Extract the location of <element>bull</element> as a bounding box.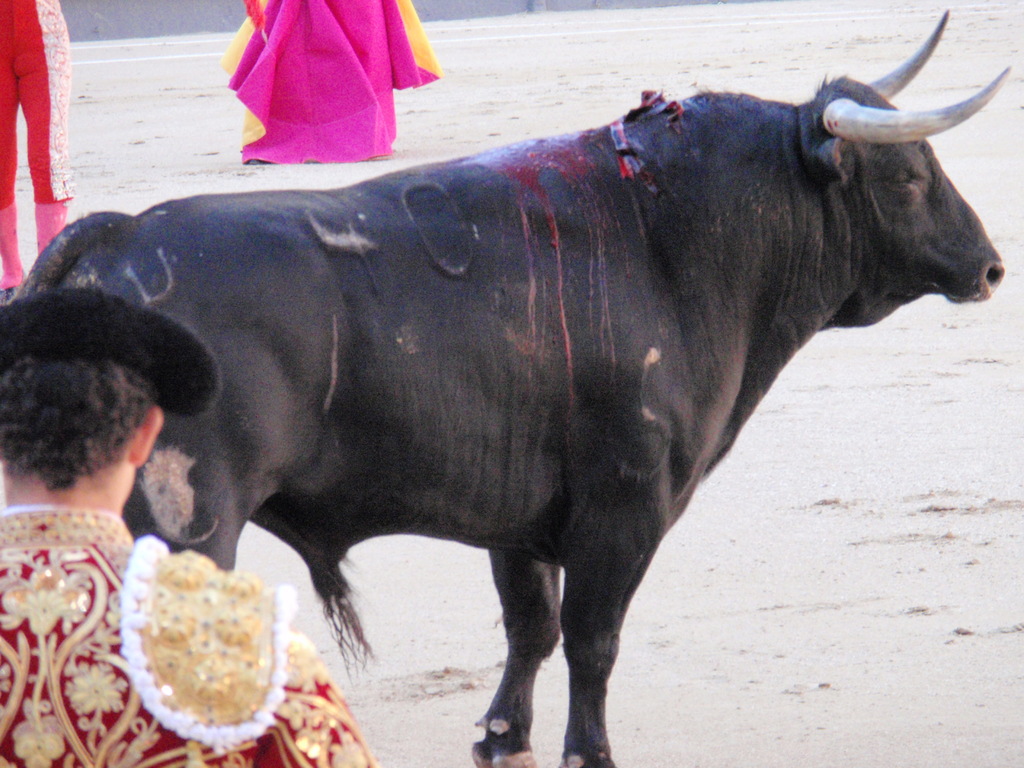
bbox=[12, 8, 1005, 767].
